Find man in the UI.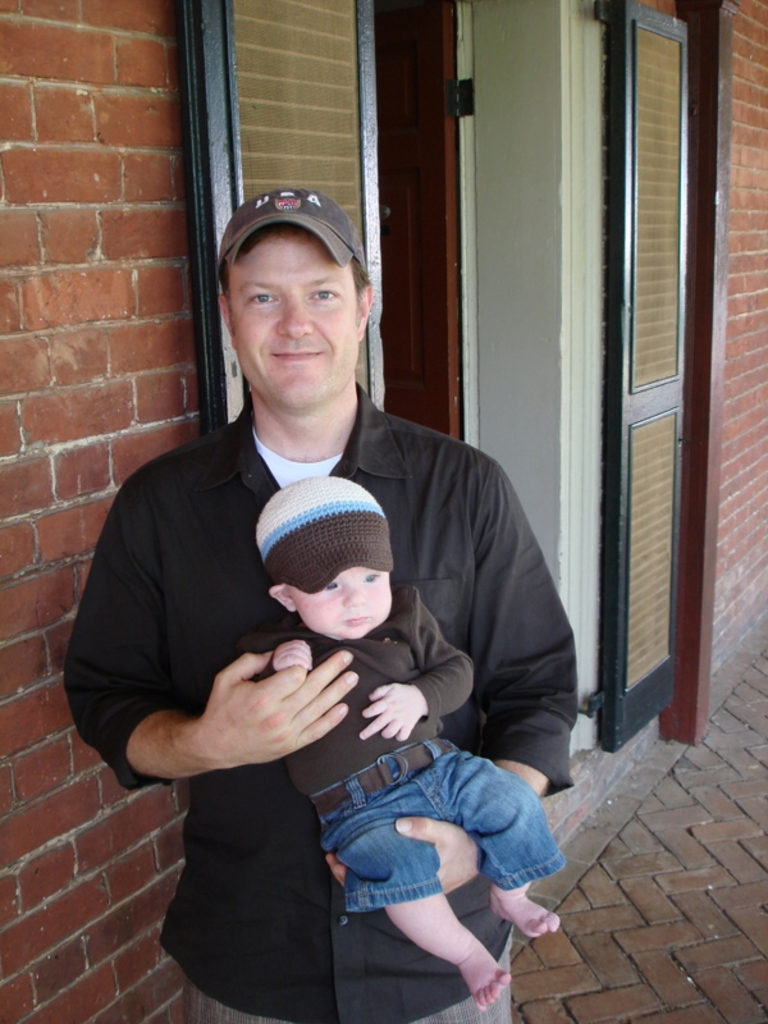
UI element at x1=61, y1=184, x2=581, y2=1023.
